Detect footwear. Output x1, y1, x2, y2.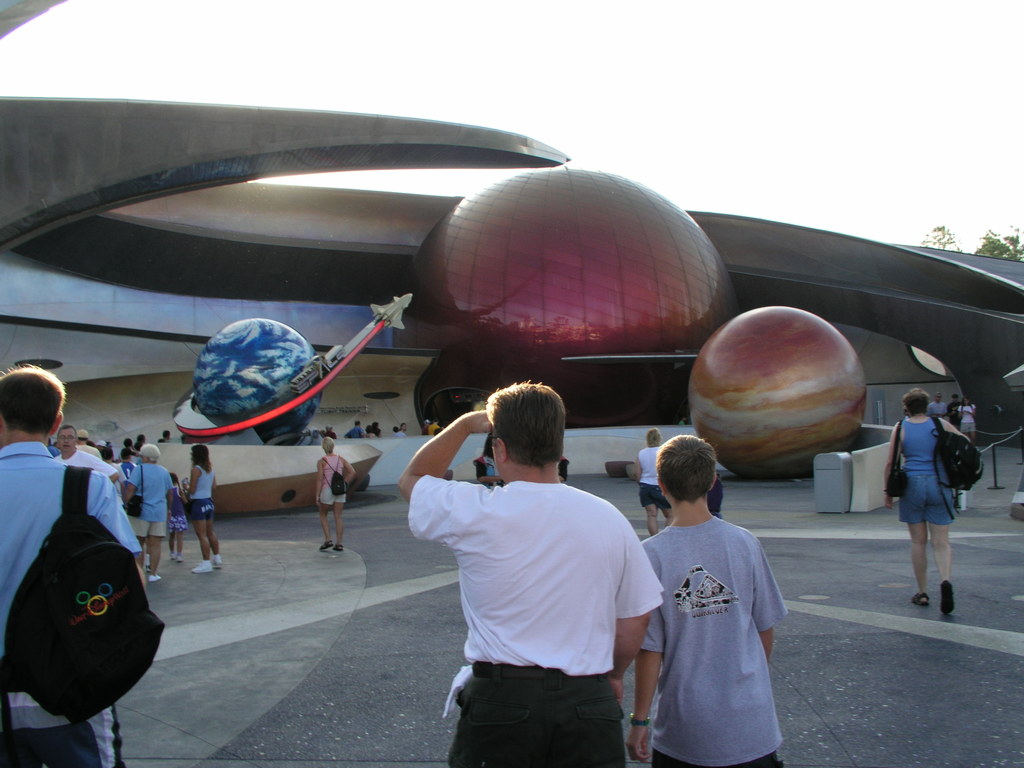
191, 558, 214, 574.
